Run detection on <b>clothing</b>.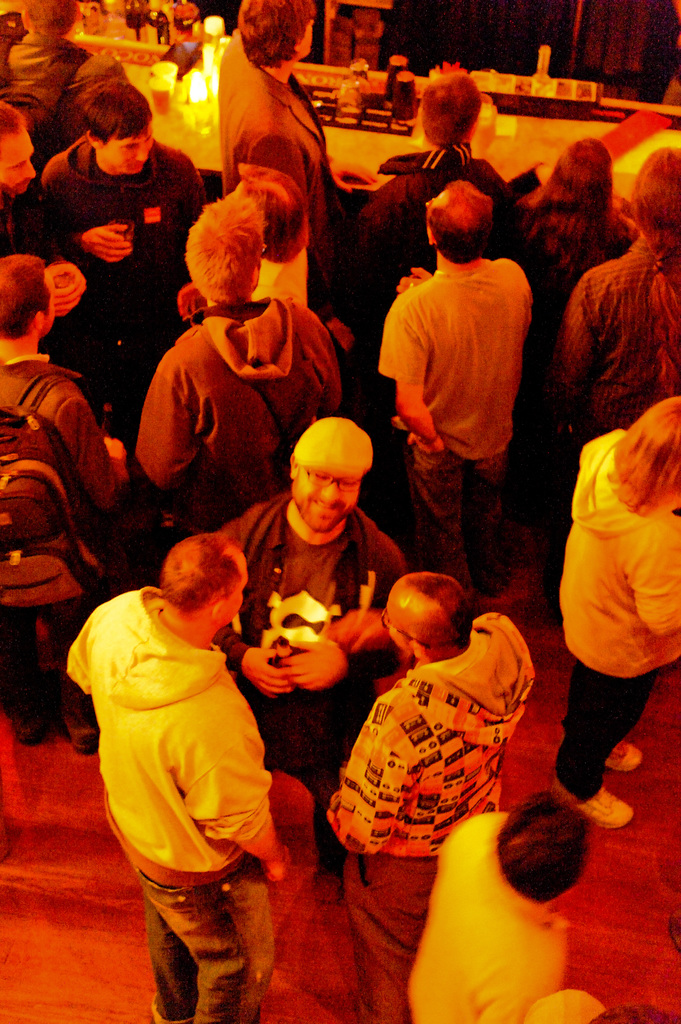
Result: box=[376, 252, 543, 592].
